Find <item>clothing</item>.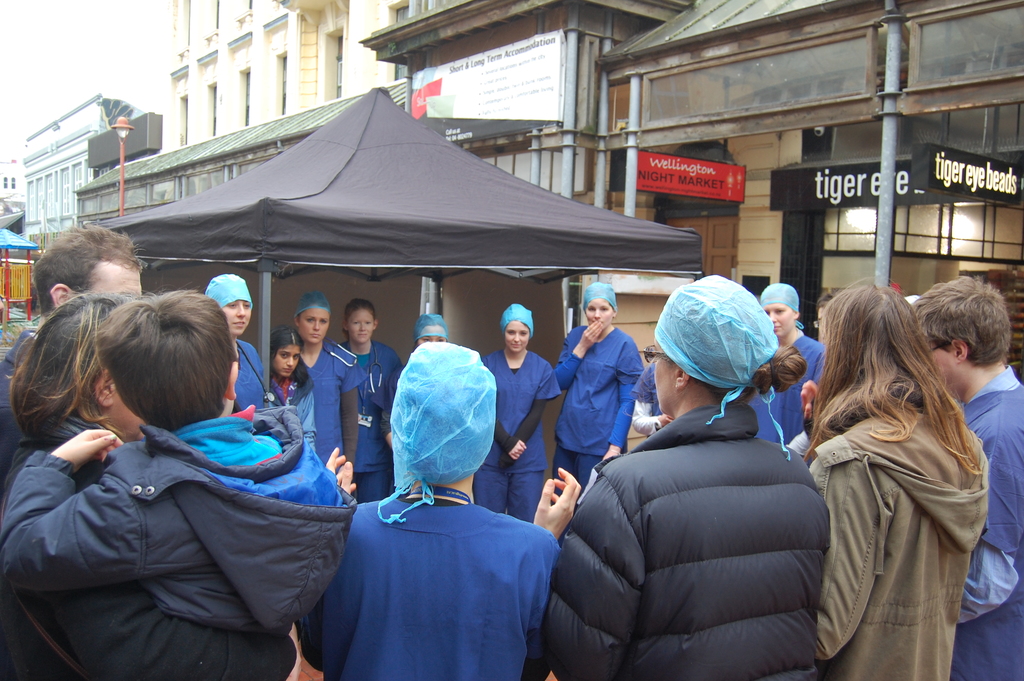
bbox(751, 327, 827, 443).
